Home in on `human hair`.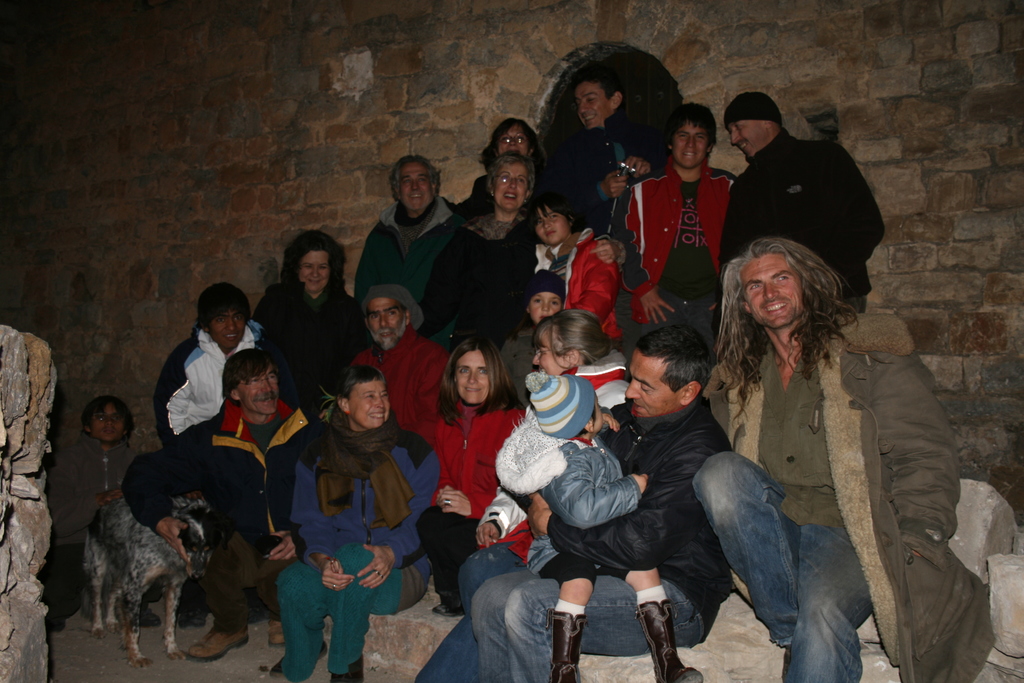
Homed in at detection(388, 153, 444, 206).
